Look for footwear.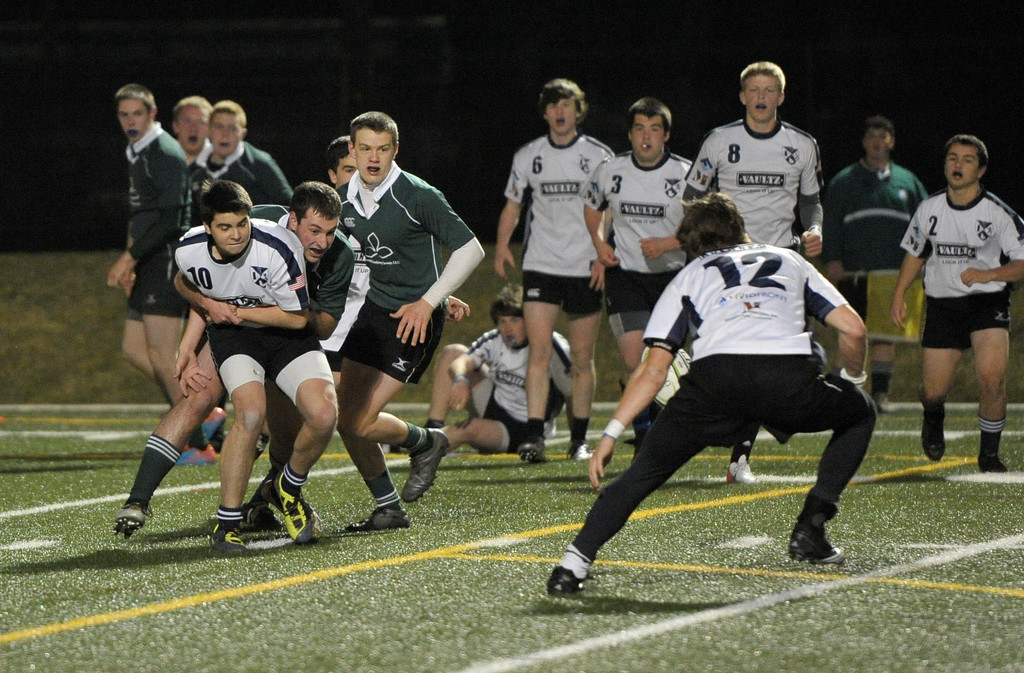
Found: <bbox>516, 444, 543, 464</bbox>.
